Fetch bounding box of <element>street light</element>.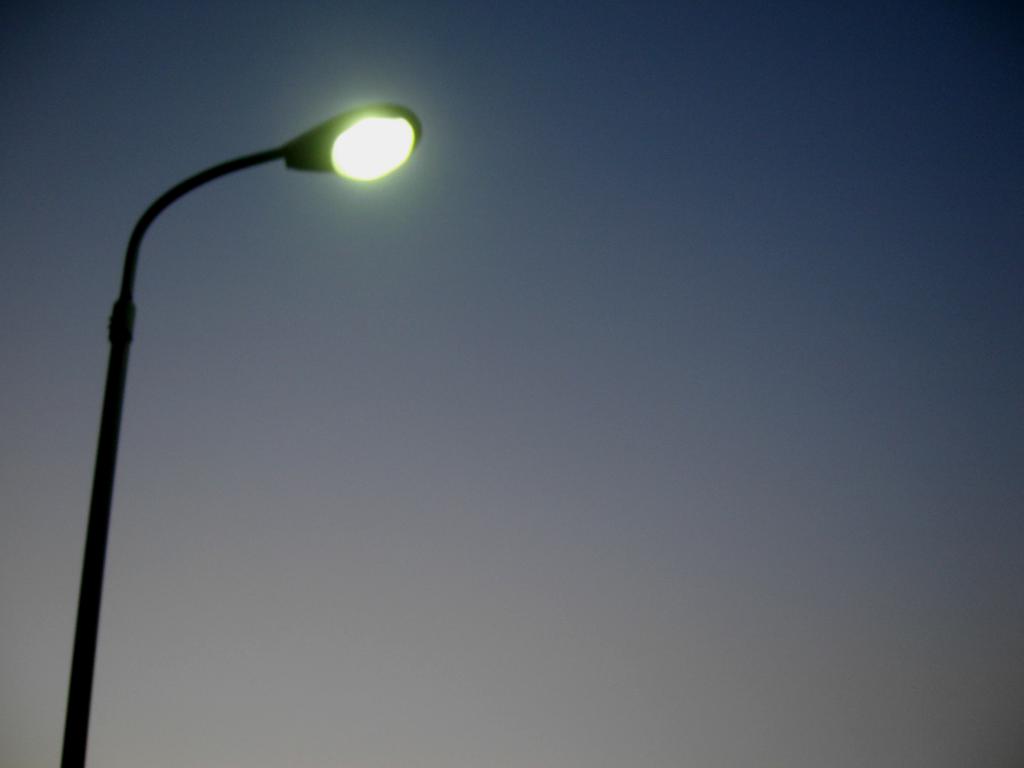
Bbox: (61,100,422,767).
